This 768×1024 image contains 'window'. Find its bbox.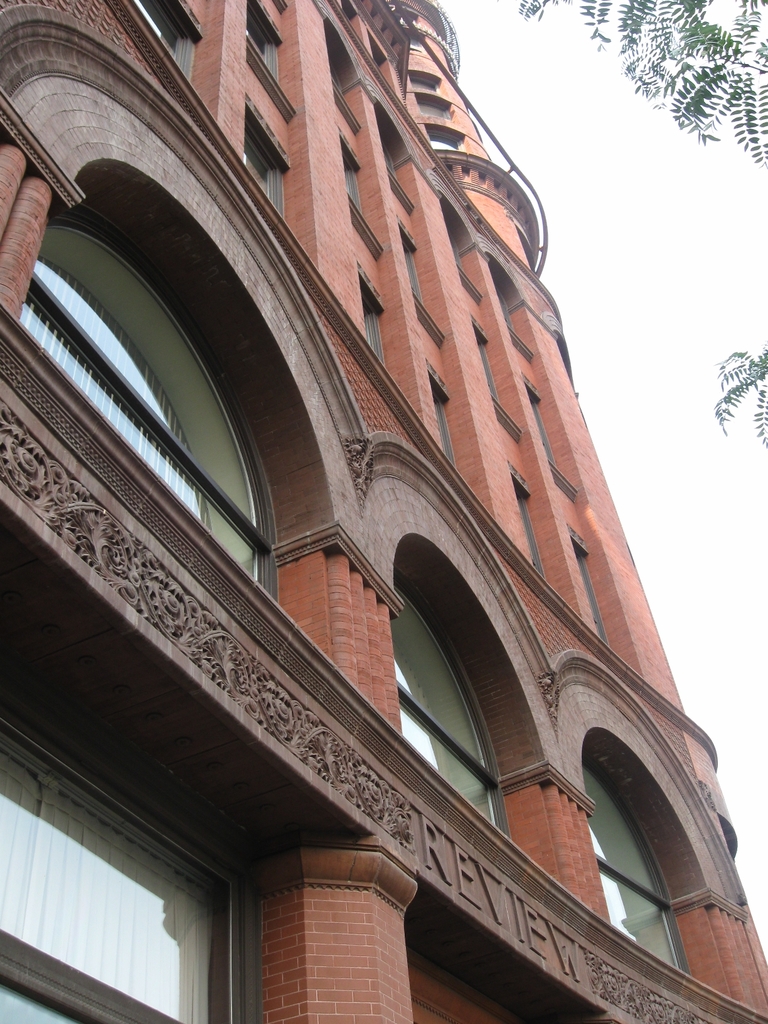
crop(242, 114, 282, 218).
